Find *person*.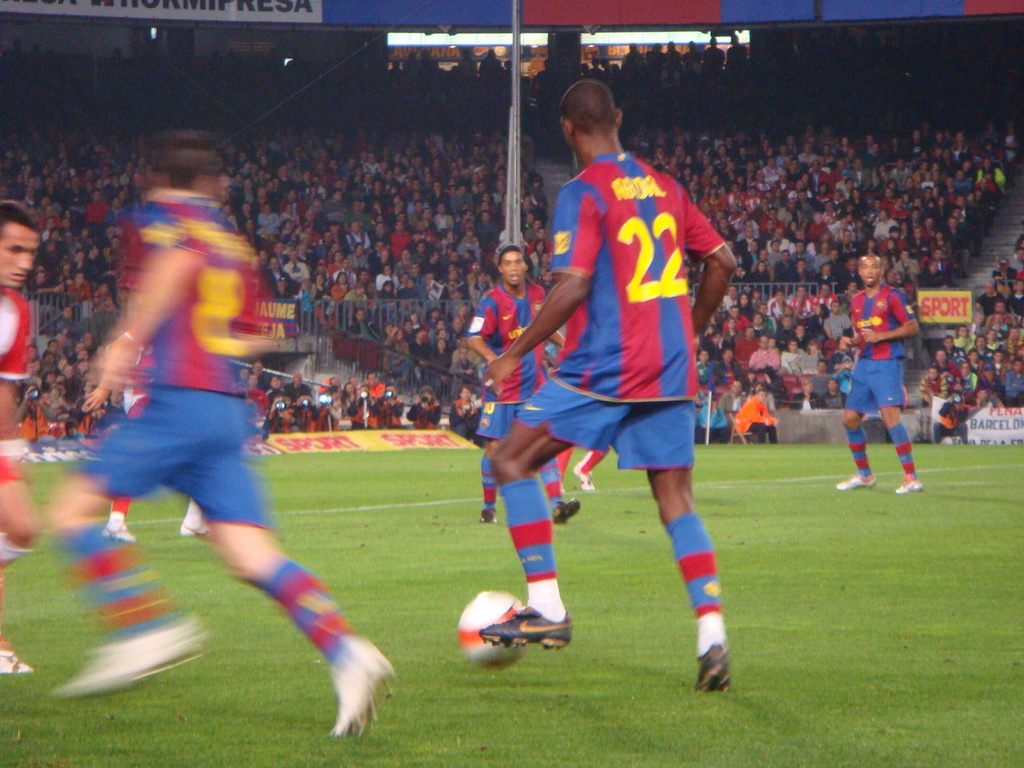
{"x1": 479, "y1": 248, "x2": 580, "y2": 523}.
